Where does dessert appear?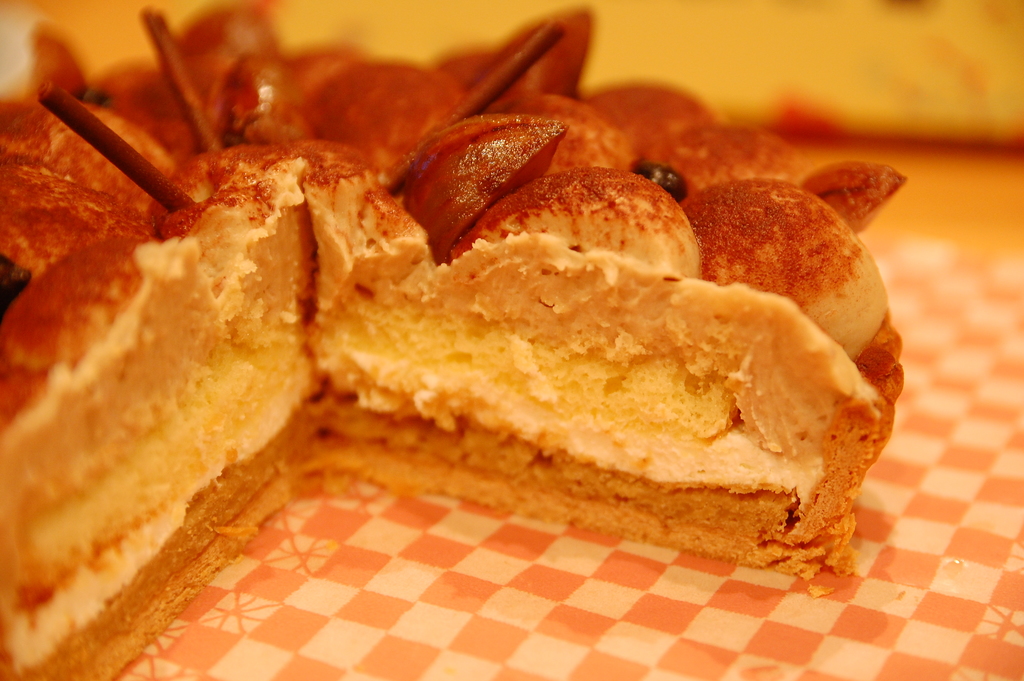
Appears at box=[0, 0, 908, 680].
